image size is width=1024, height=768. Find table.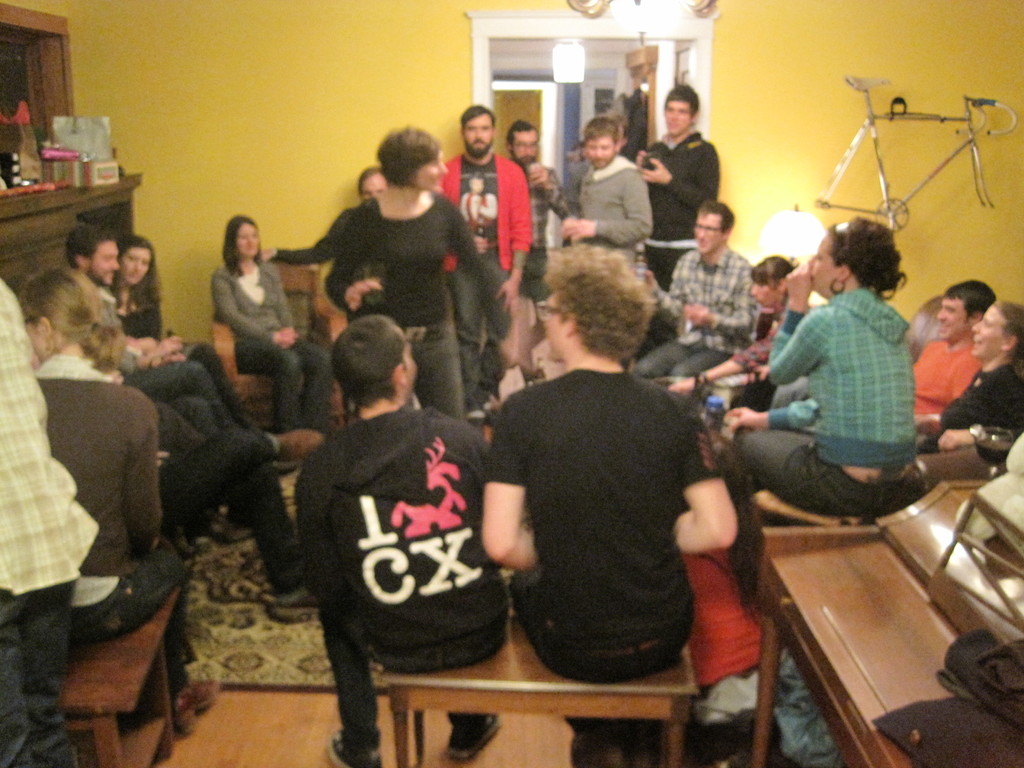
box(388, 613, 695, 767).
